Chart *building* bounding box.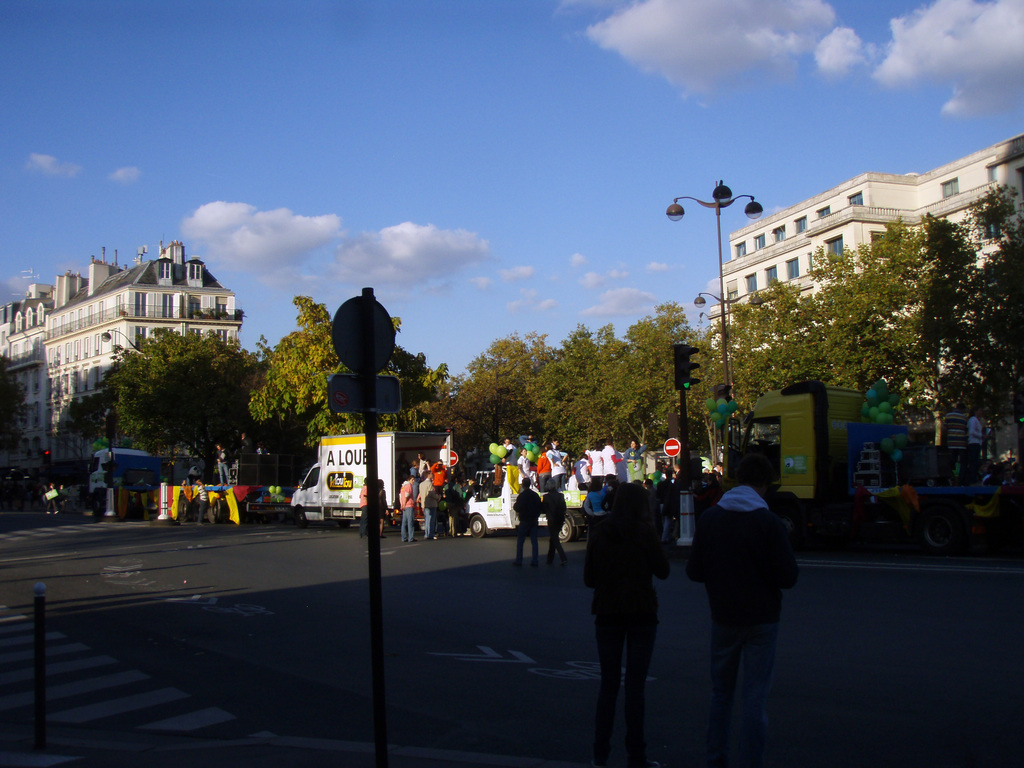
Charted: BBox(706, 132, 1023, 402).
